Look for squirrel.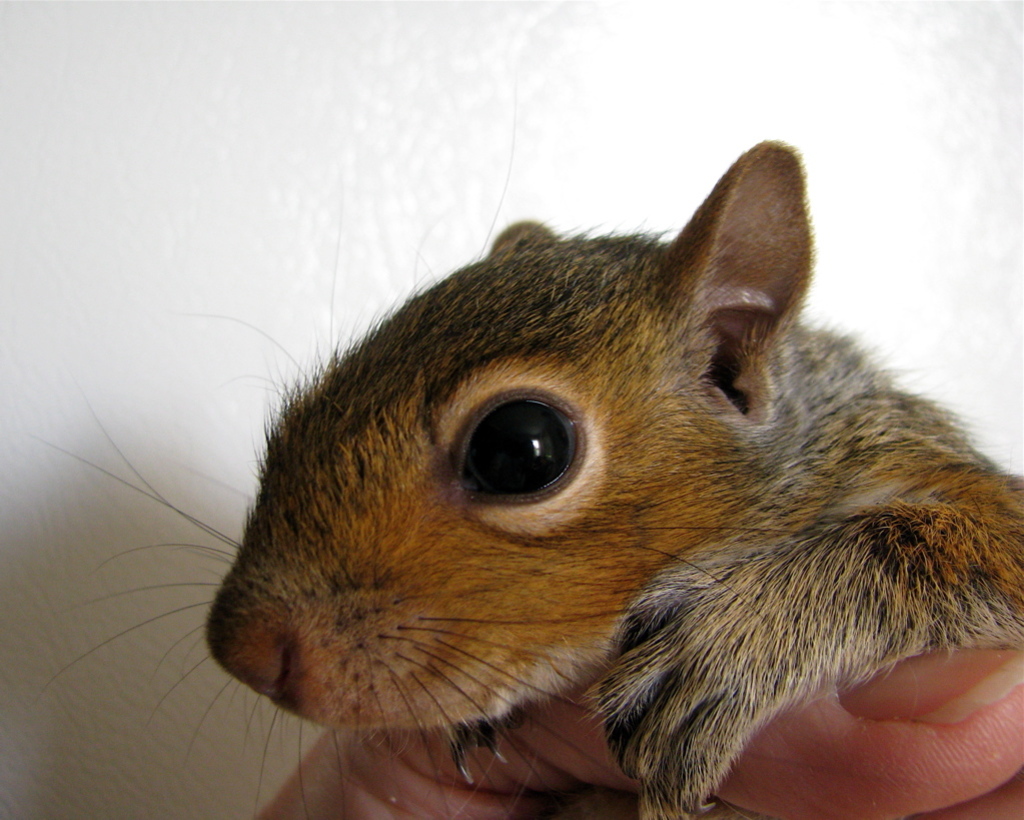
Found: [10,113,1023,819].
